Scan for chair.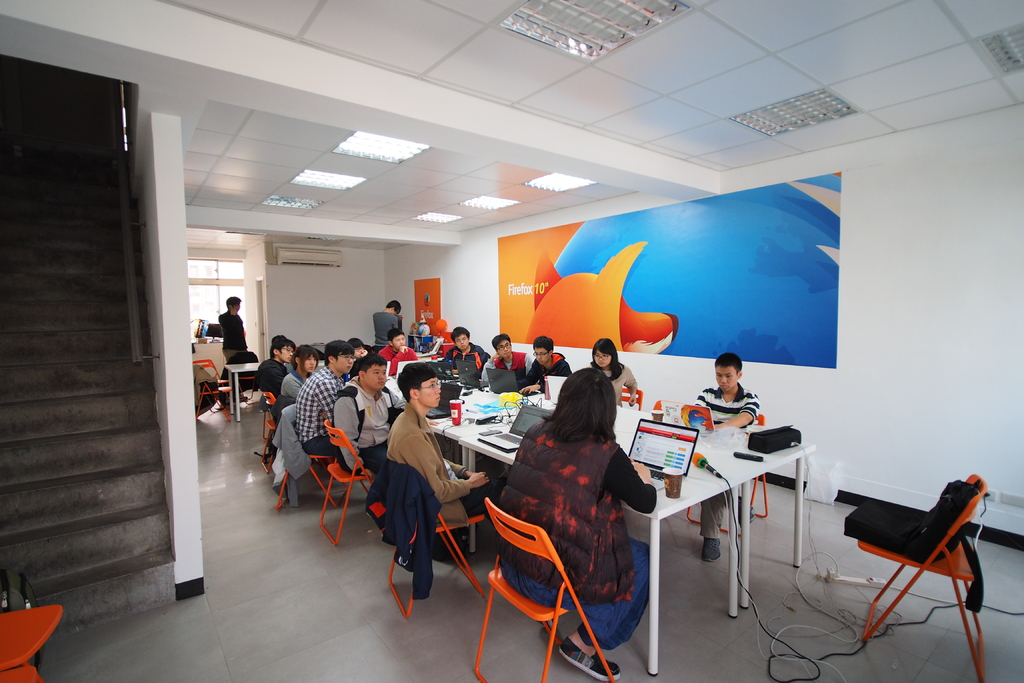
Scan result: select_region(623, 386, 646, 413).
